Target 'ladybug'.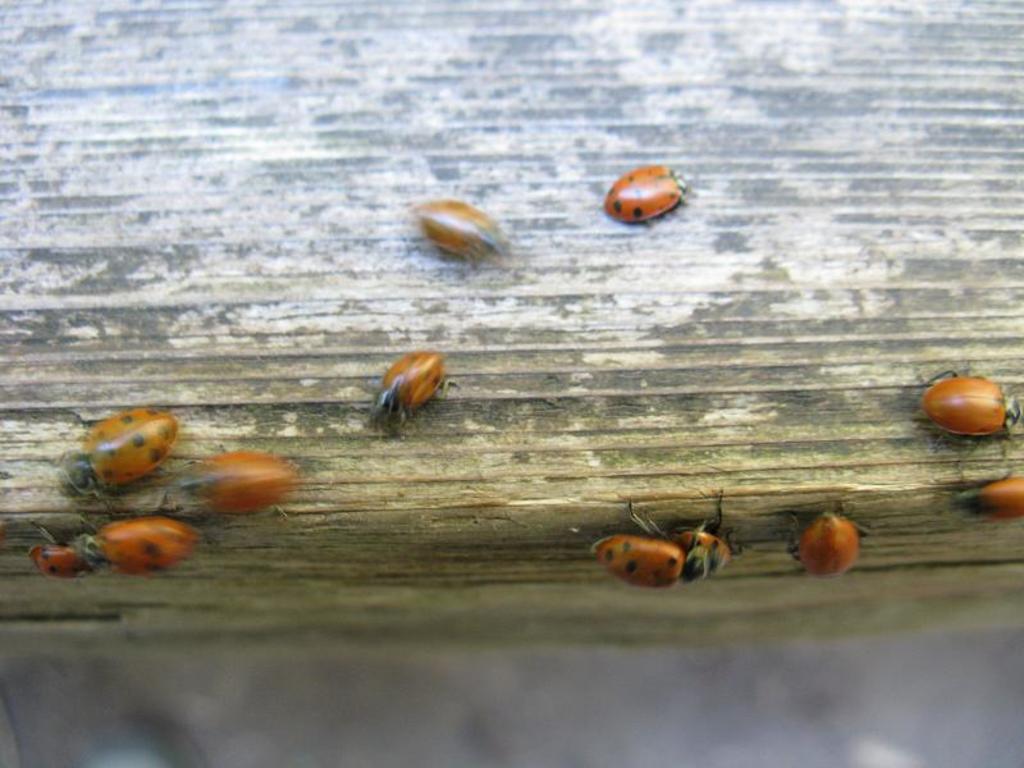
Target region: [367,351,458,433].
